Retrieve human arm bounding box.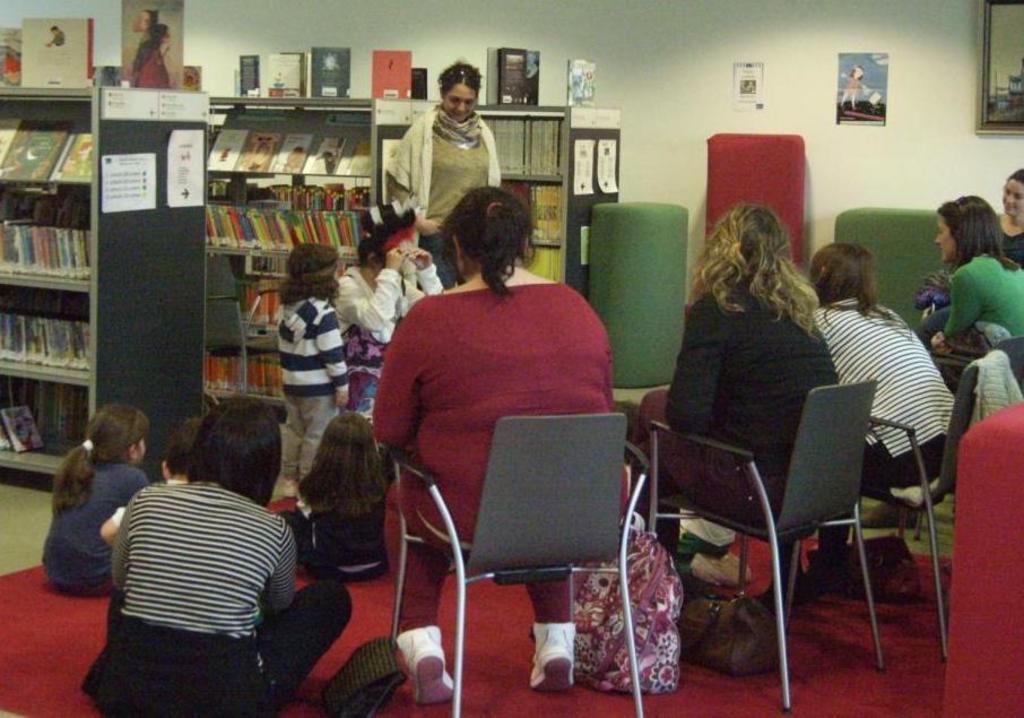
Bounding box: bbox=[945, 271, 979, 335].
